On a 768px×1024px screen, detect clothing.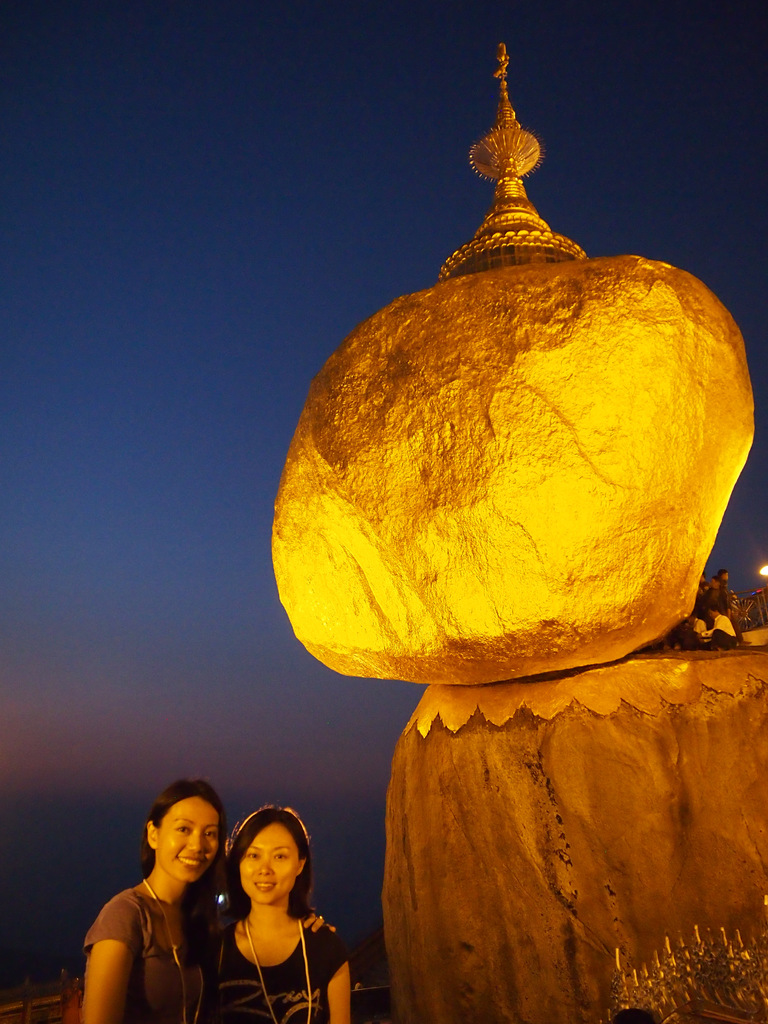
<region>51, 877, 232, 1023</region>.
